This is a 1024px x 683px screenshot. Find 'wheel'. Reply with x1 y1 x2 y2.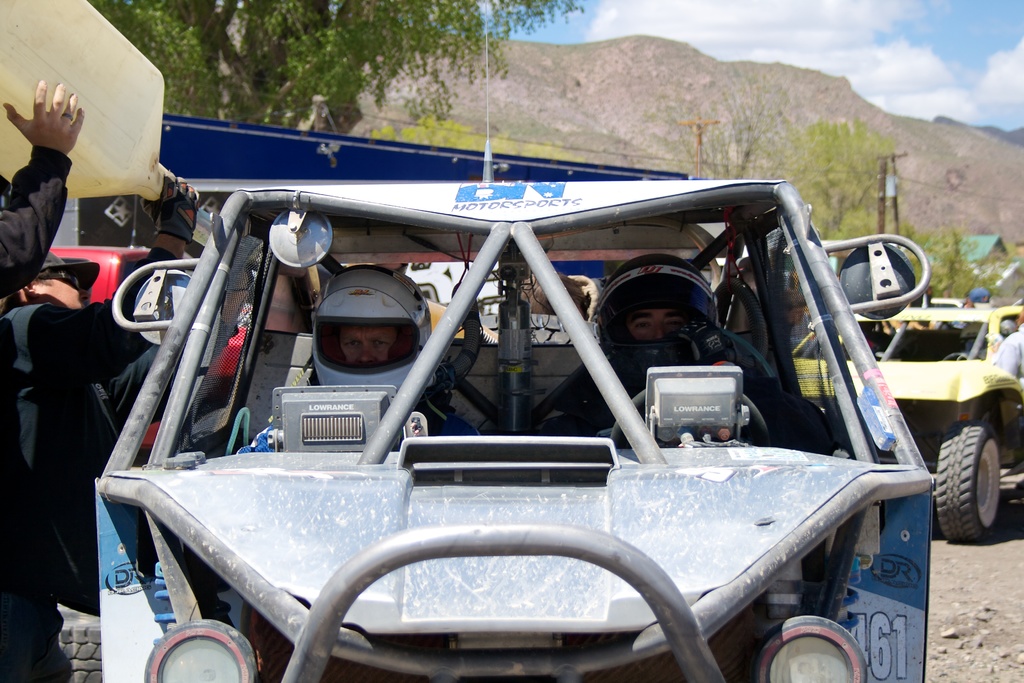
59 603 100 682.
